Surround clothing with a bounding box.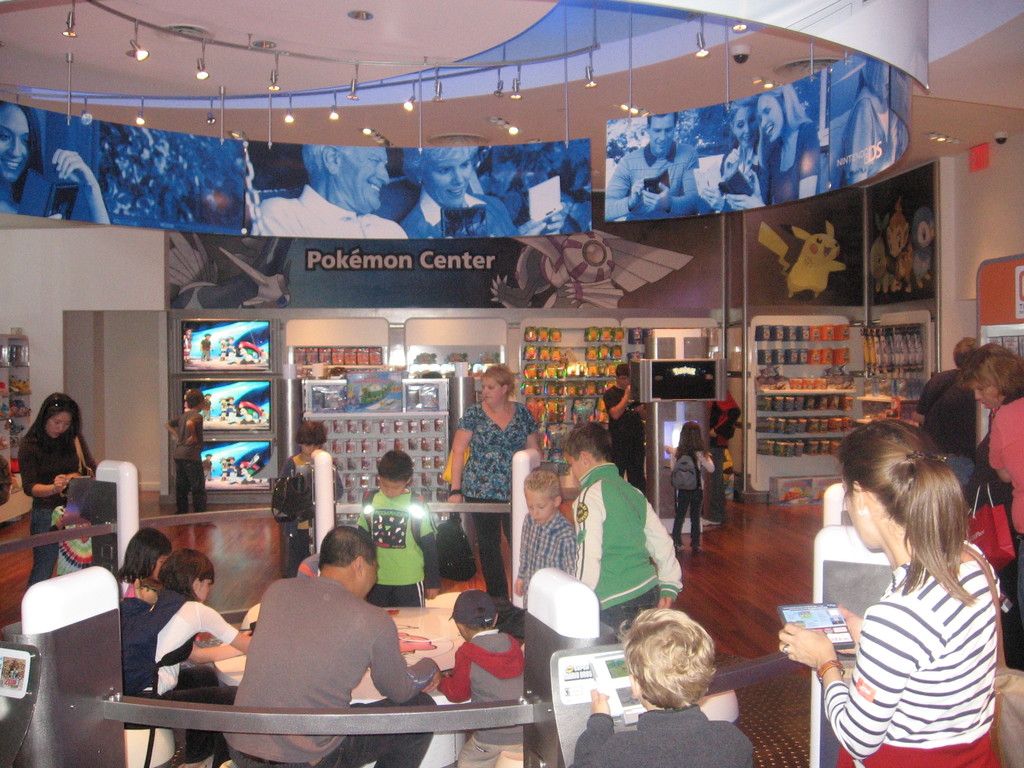
box=[602, 384, 646, 499].
